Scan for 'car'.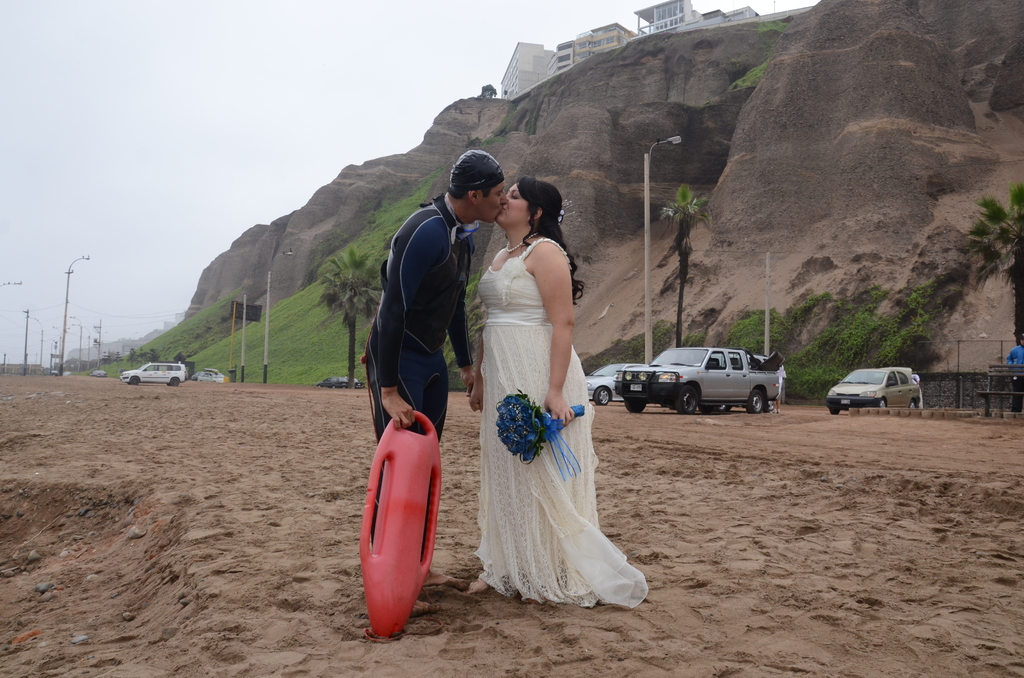
Scan result: detection(319, 373, 365, 389).
